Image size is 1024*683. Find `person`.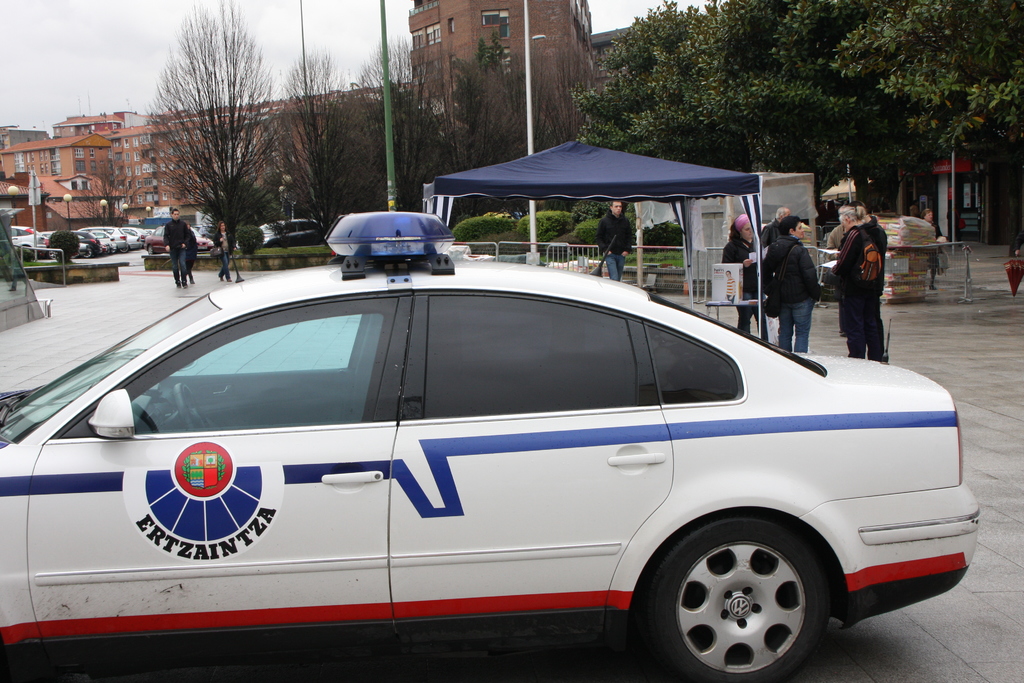
(161, 206, 191, 286).
